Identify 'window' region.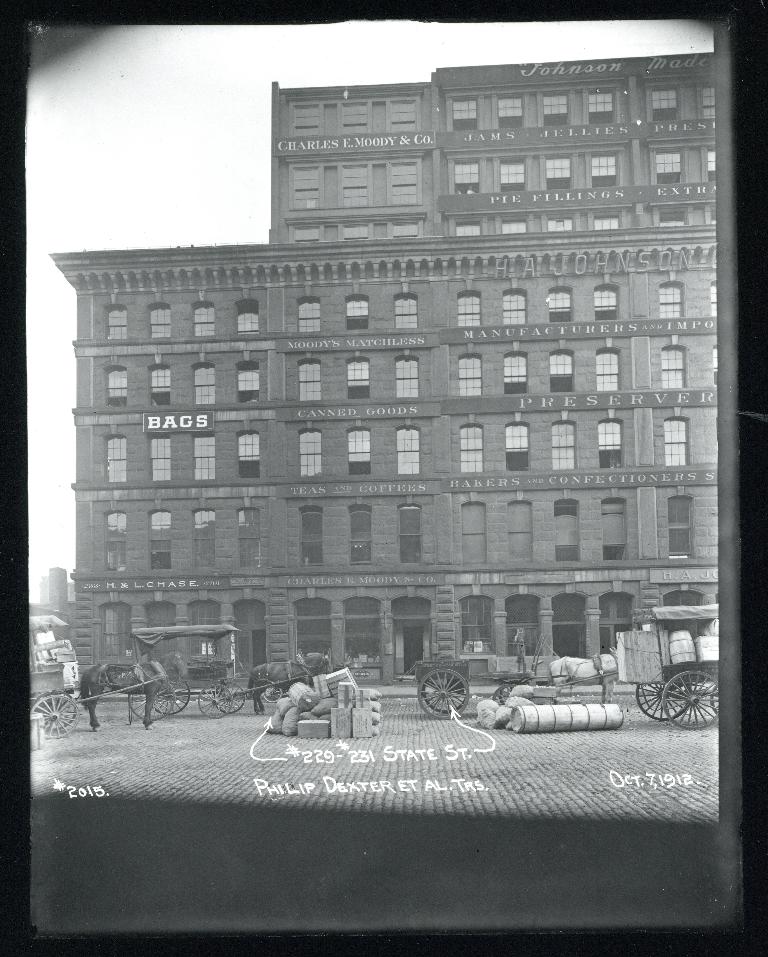
Region: {"left": 347, "top": 503, "right": 374, "bottom": 564}.
